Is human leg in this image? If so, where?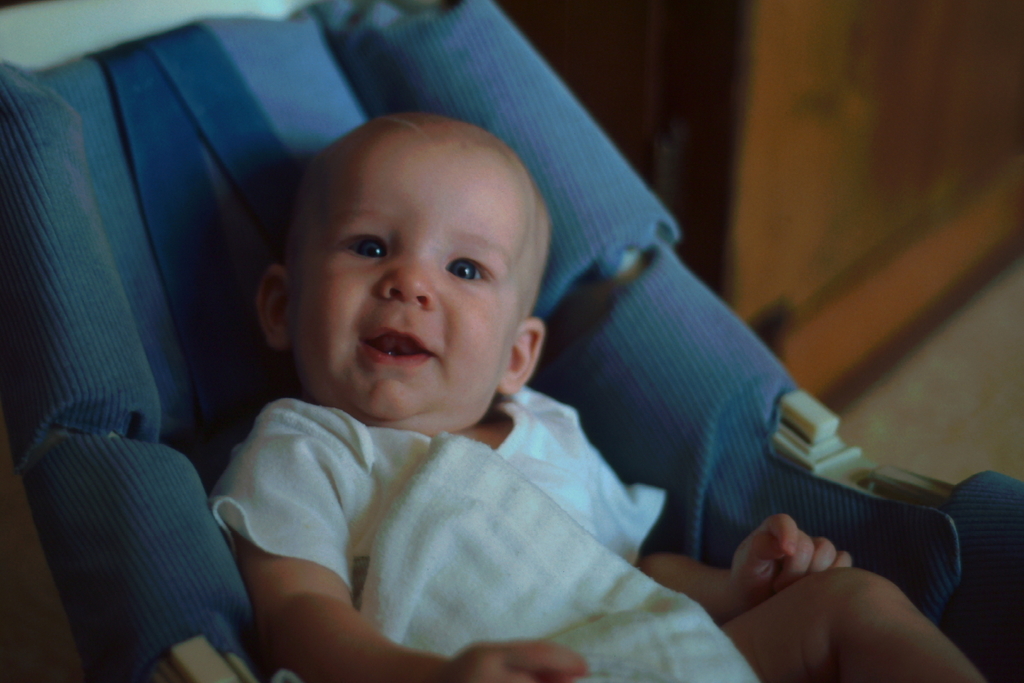
Yes, at <bbox>717, 533, 953, 673</bbox>.
